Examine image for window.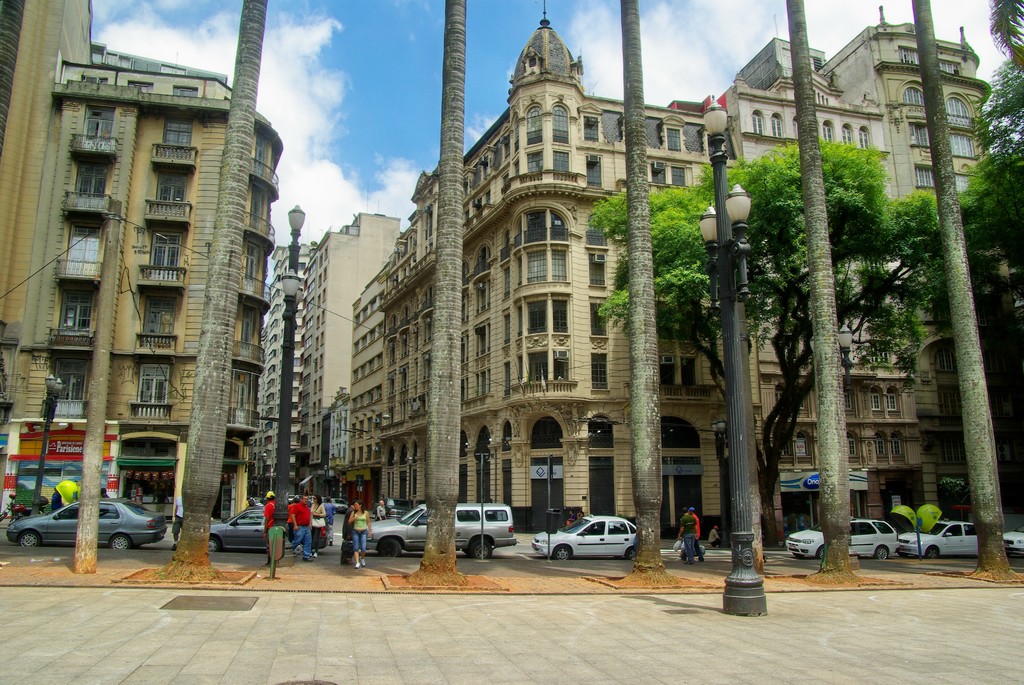
Examination result: bbox=[913, 164, 967, 191].
